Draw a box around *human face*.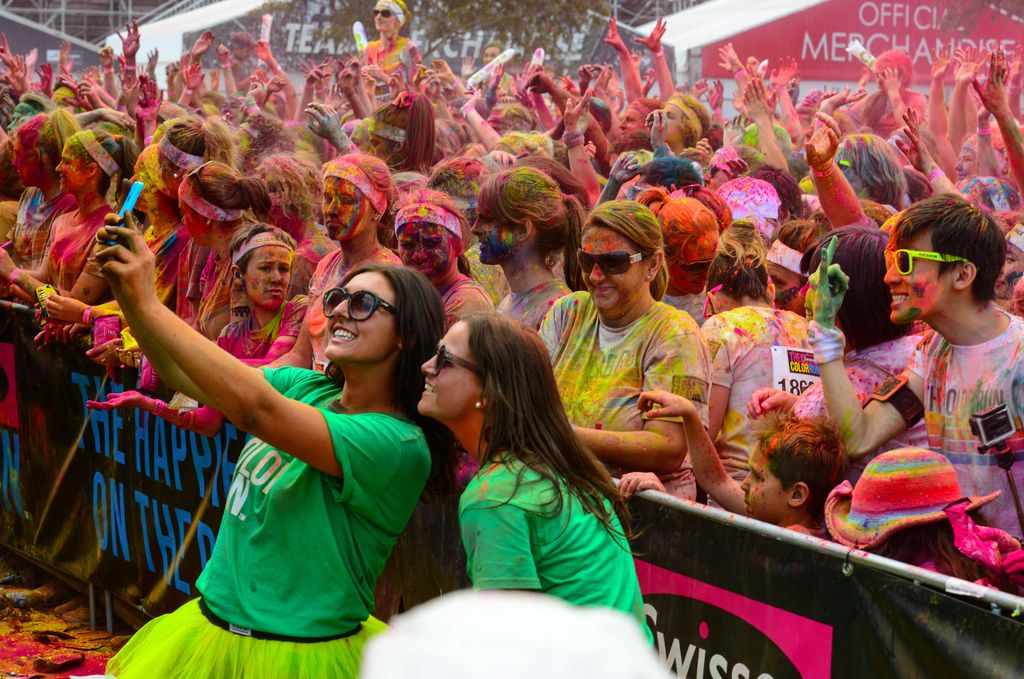
rect(328, 271, 398, 356).
